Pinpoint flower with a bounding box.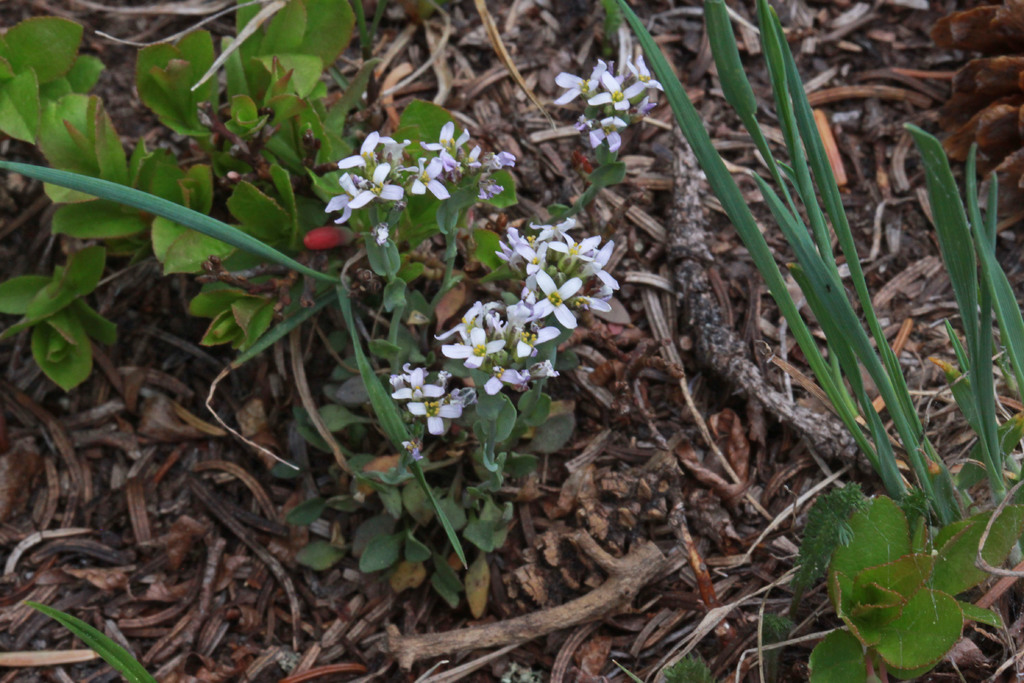
Rect(301, 222, 355, 247).
